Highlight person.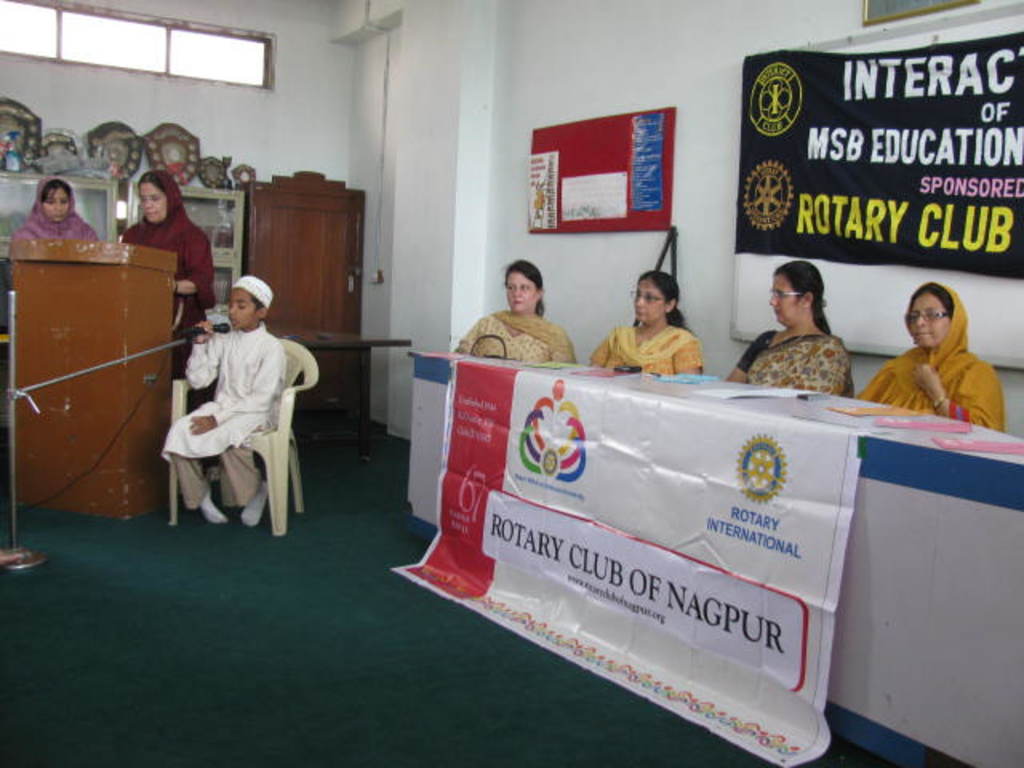
Highlighted region: l=157, t=272, r=290, b=531.
